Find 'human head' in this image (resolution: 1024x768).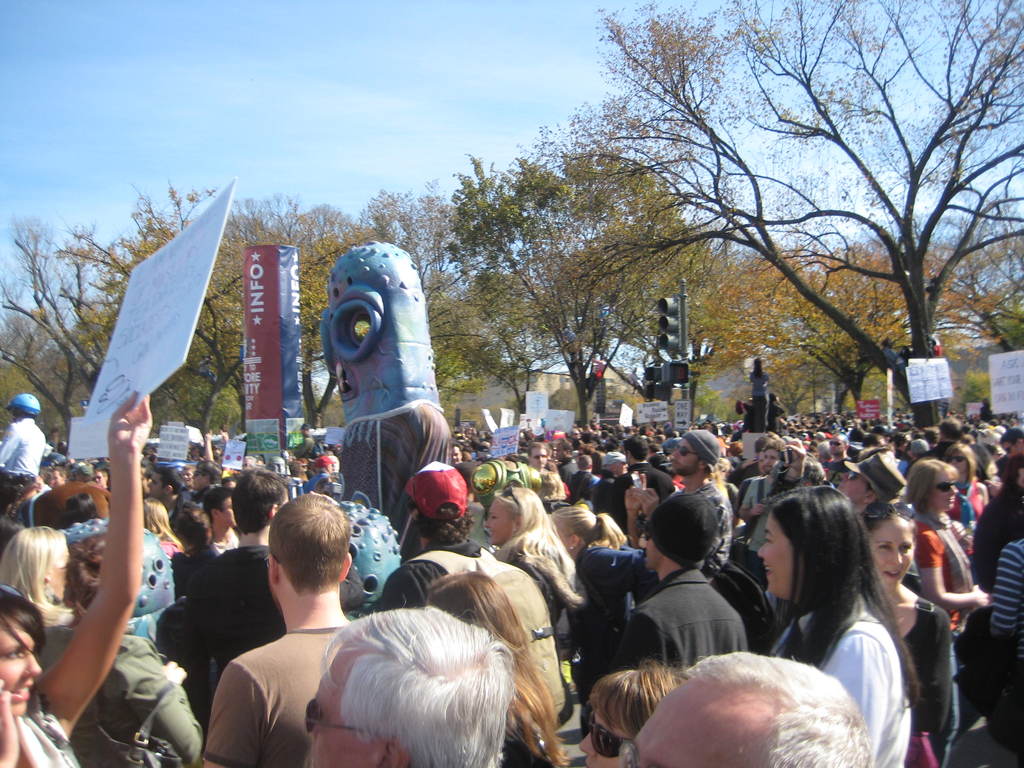
detection(942, 439, 975, 486).
